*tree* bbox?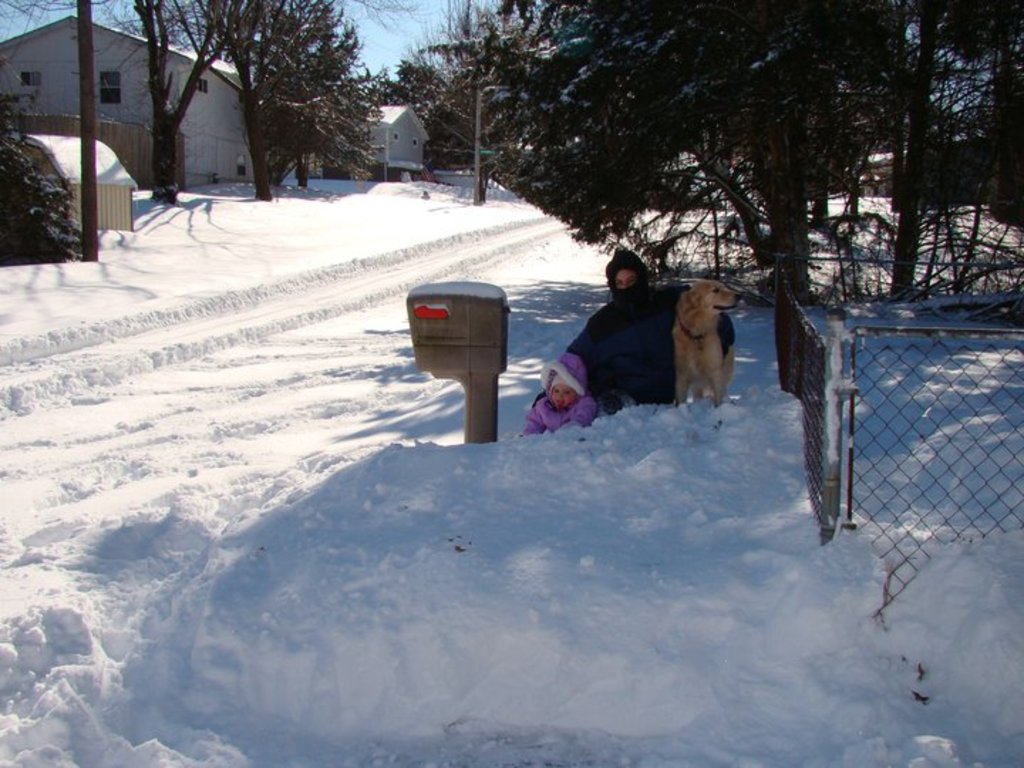
0, 117, 74, 265
